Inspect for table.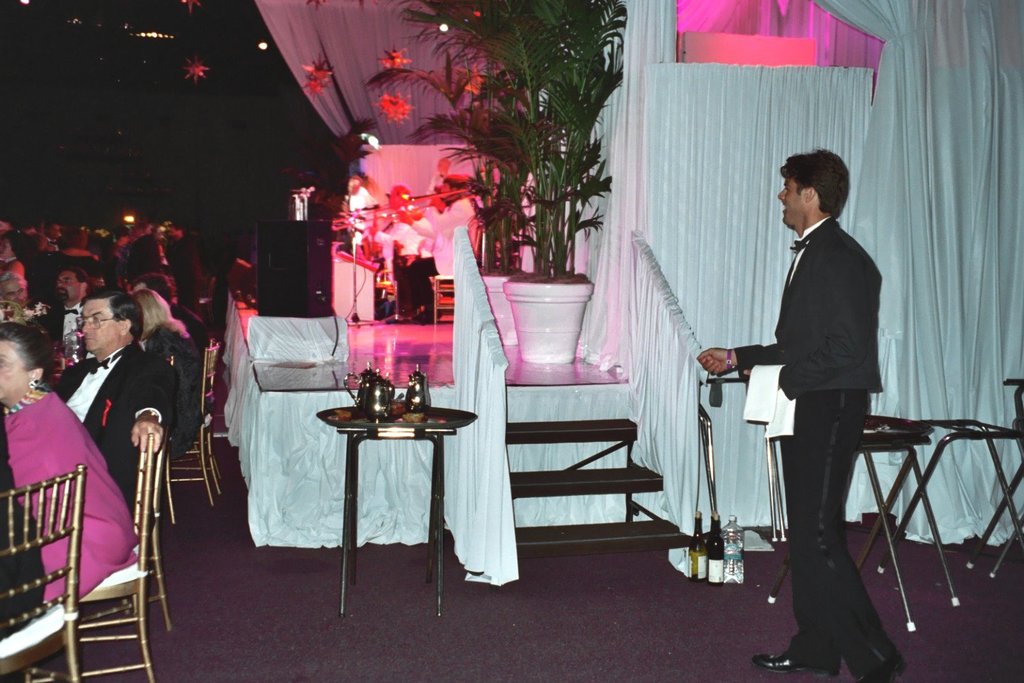
Inspection: 765,415,956,633.
